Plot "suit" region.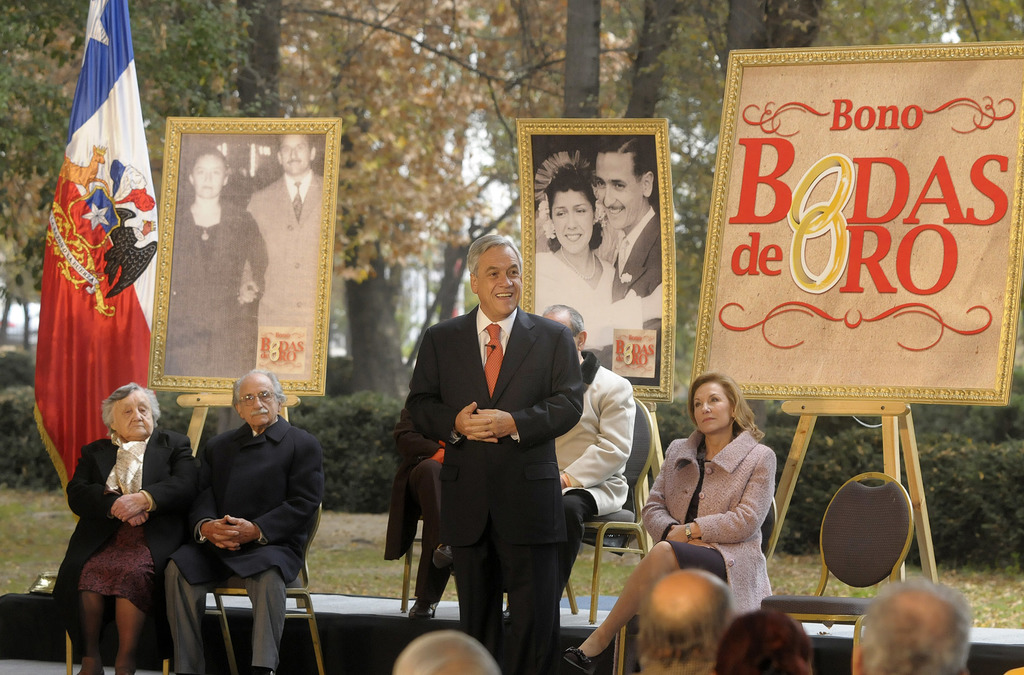
Plotted at [372, 237, 548, 647].
